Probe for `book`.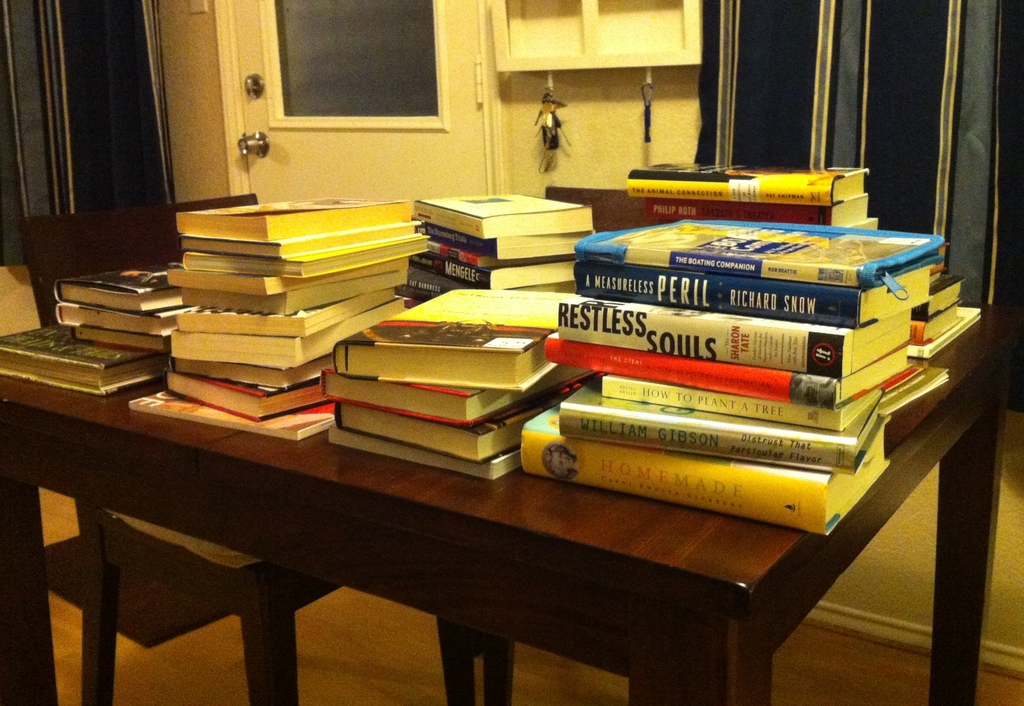
Probe result: (600, 371, 891, 432).
